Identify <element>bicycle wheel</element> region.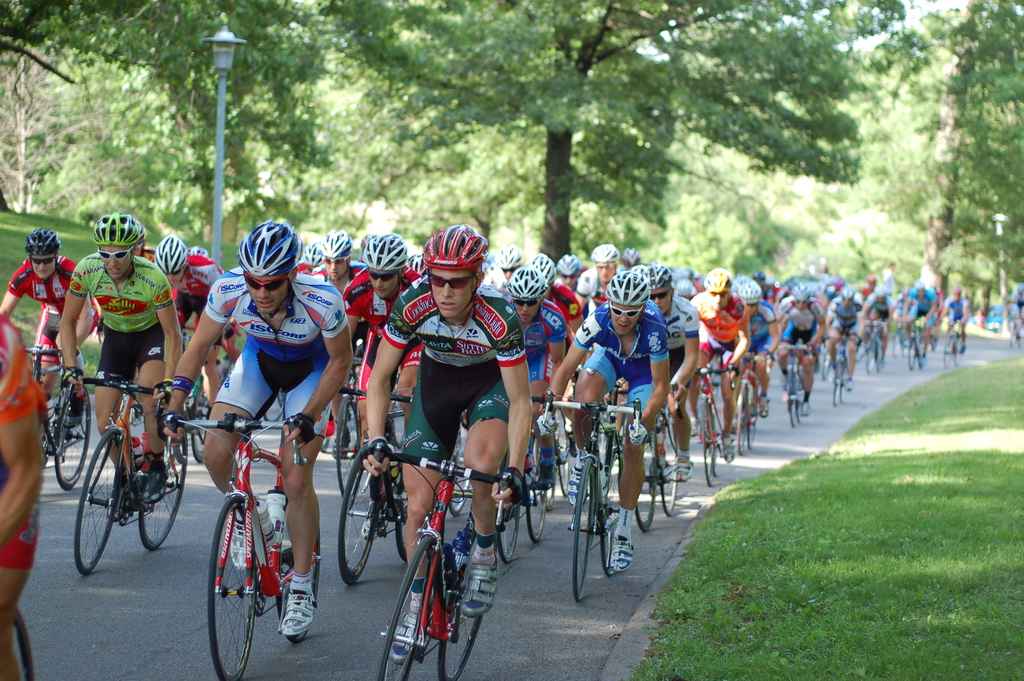
Region: <region>783, 372, 798, 429</region>.
